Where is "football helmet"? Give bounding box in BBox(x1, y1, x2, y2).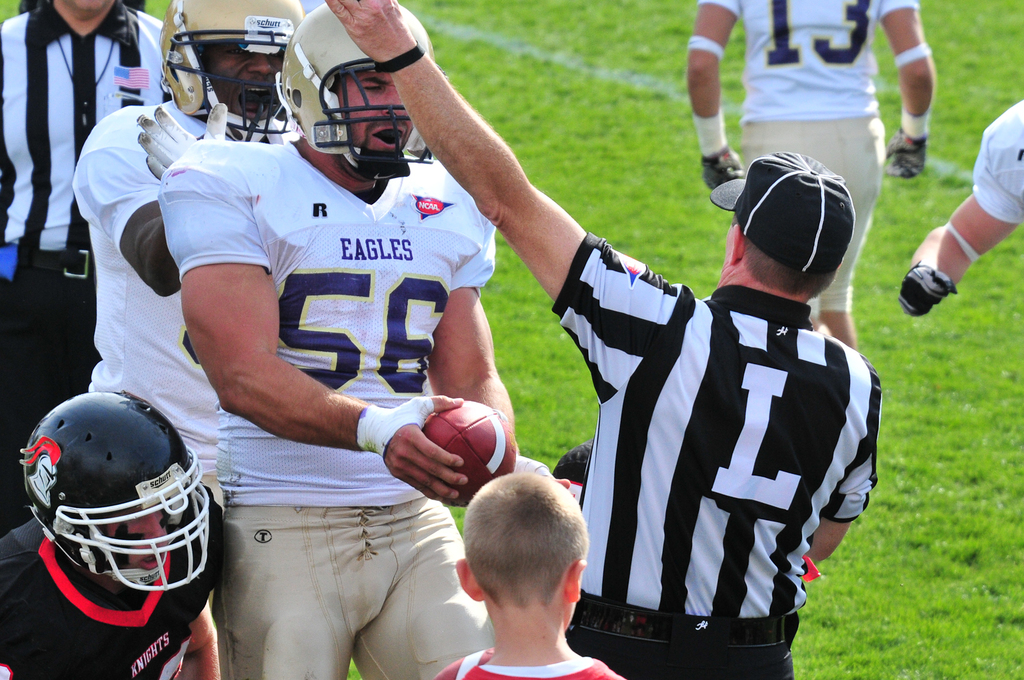
BBox(272, 0, 450, 186).
